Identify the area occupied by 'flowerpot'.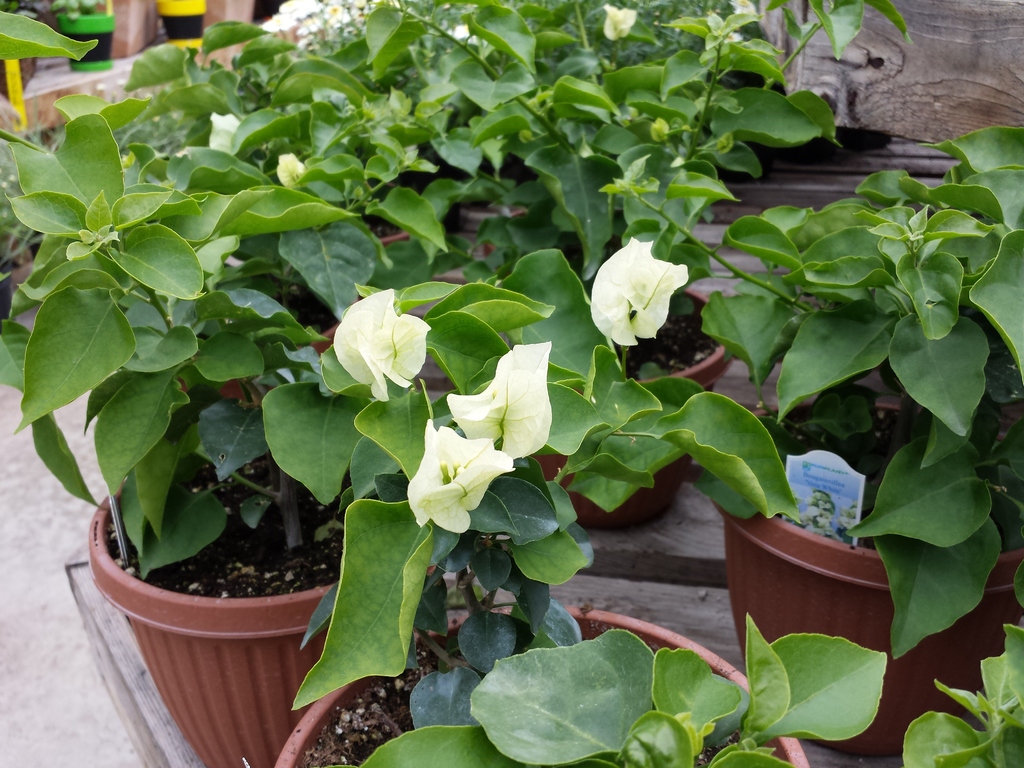
Area: bbox=(701, 398, 1023, 760).
